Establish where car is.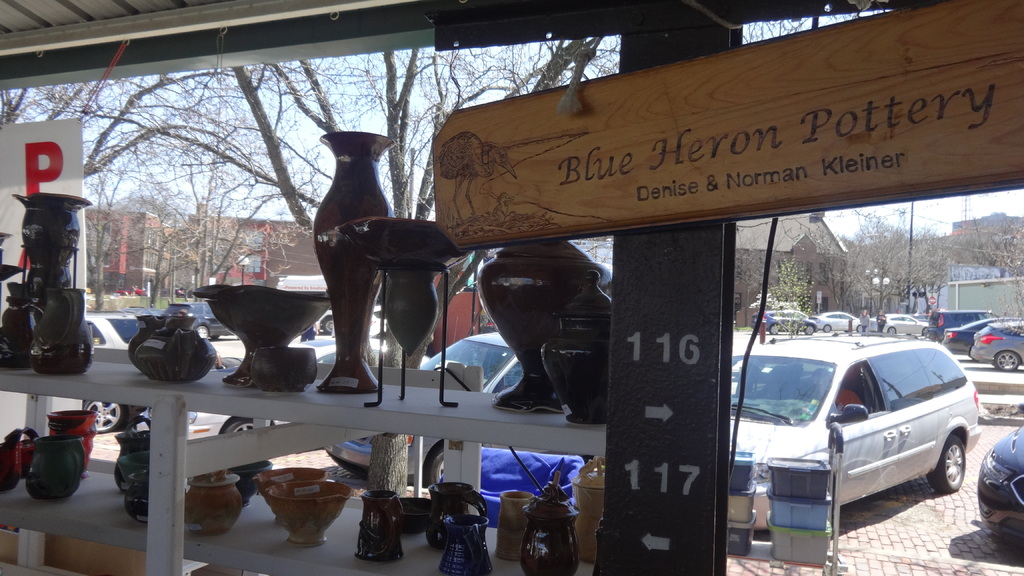
Established at [724, 338, 989, 532].
